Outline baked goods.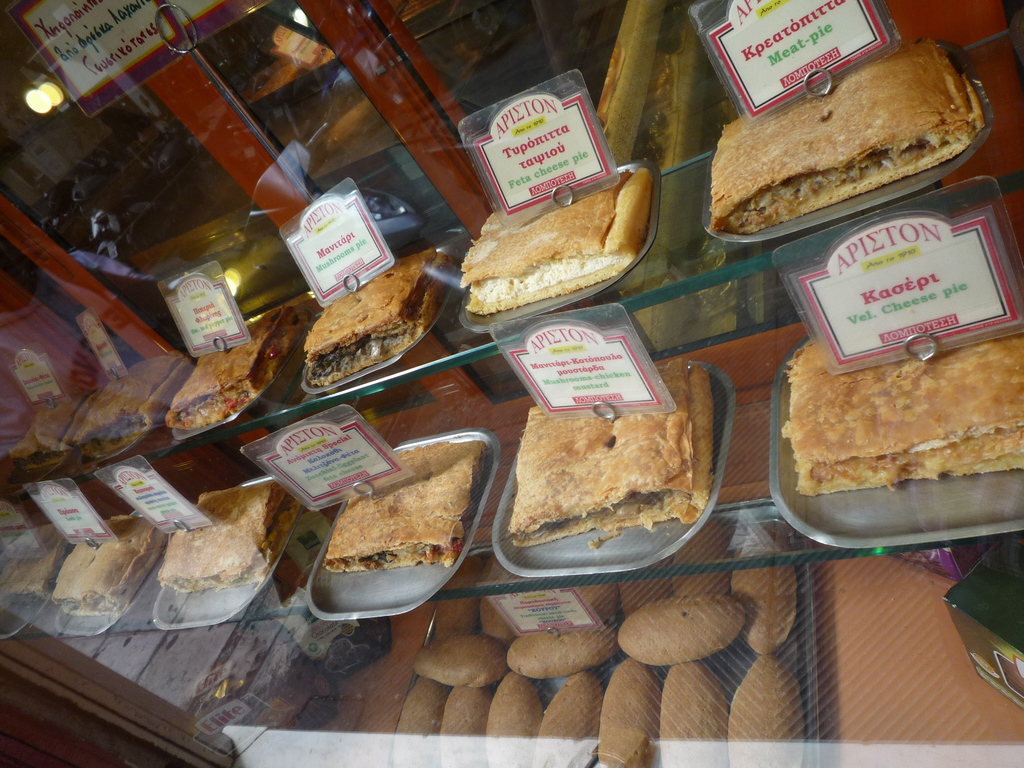
Outline: (left=708, top=38, right=991, bottom=232).
